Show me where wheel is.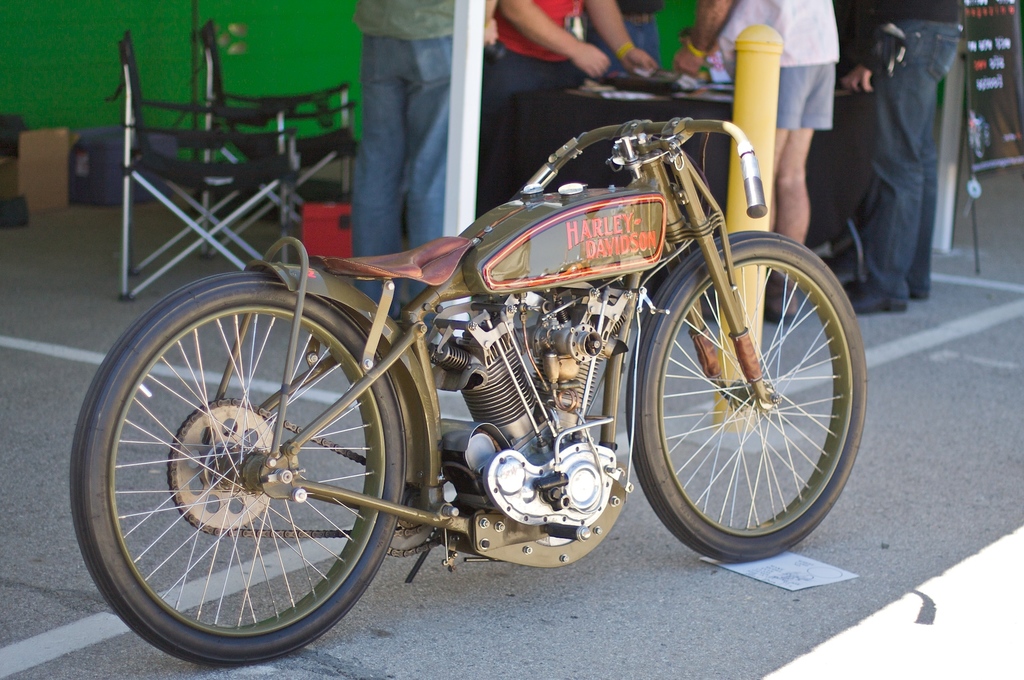
wheel is at box=[623, 226, 867, 555].
